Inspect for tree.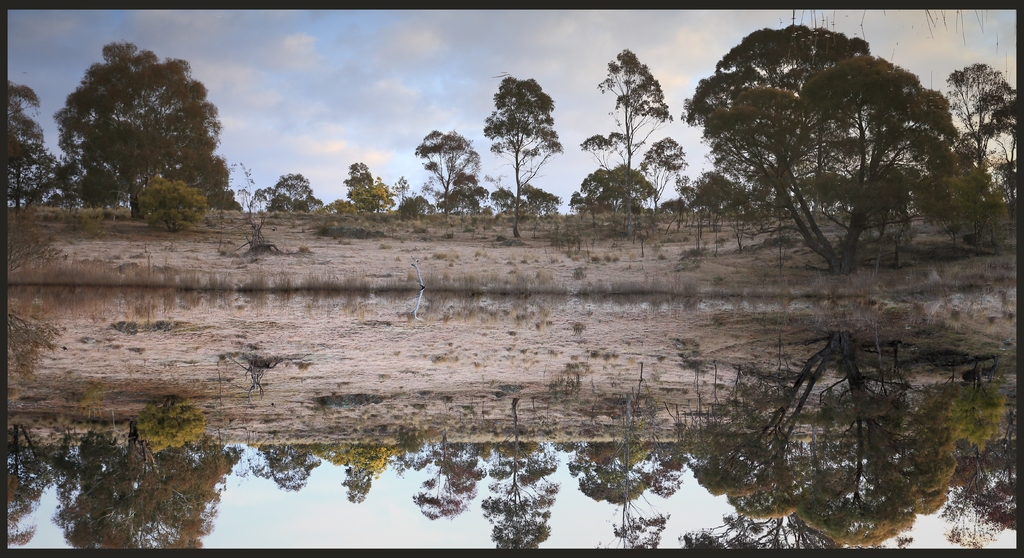
Inspection: locate(262, 164, 325, 211).
